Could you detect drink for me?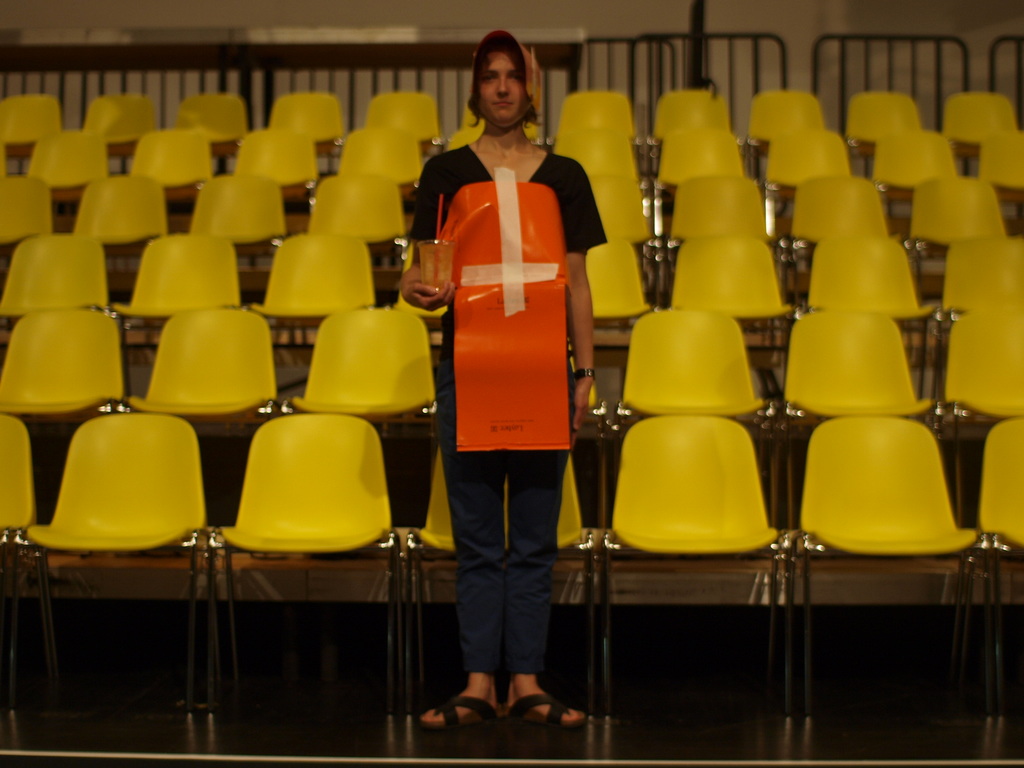
Detection result: x1=426, y1=278, x2=444, y2=292.
